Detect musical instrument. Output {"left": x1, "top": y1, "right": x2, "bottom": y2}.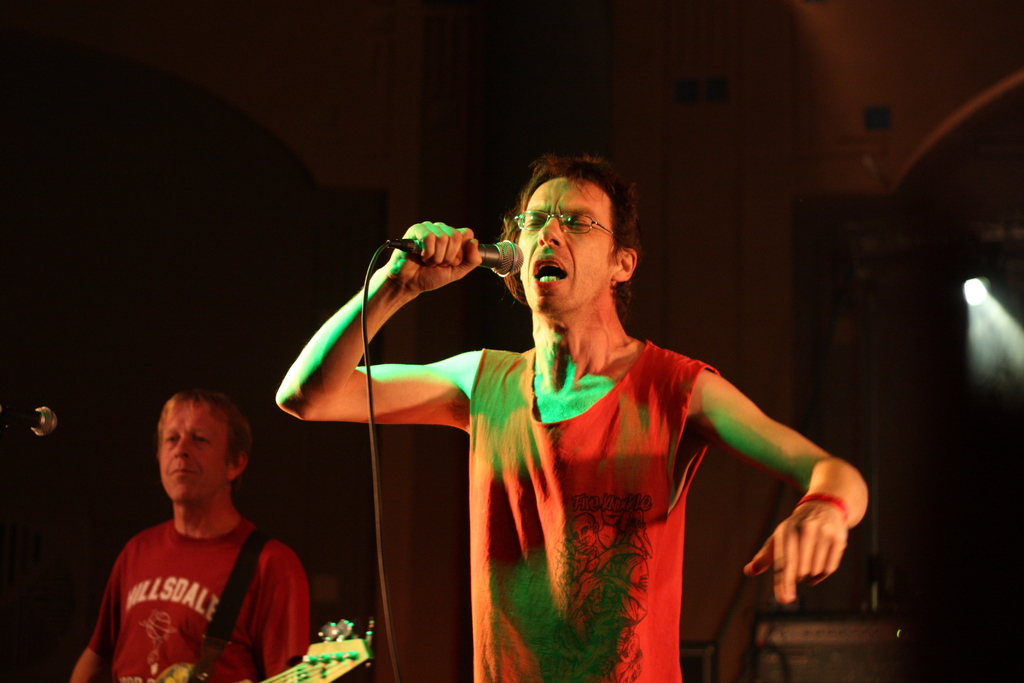
{"left": 157, "top": 618, "right": 374, "bottom": 682}.
